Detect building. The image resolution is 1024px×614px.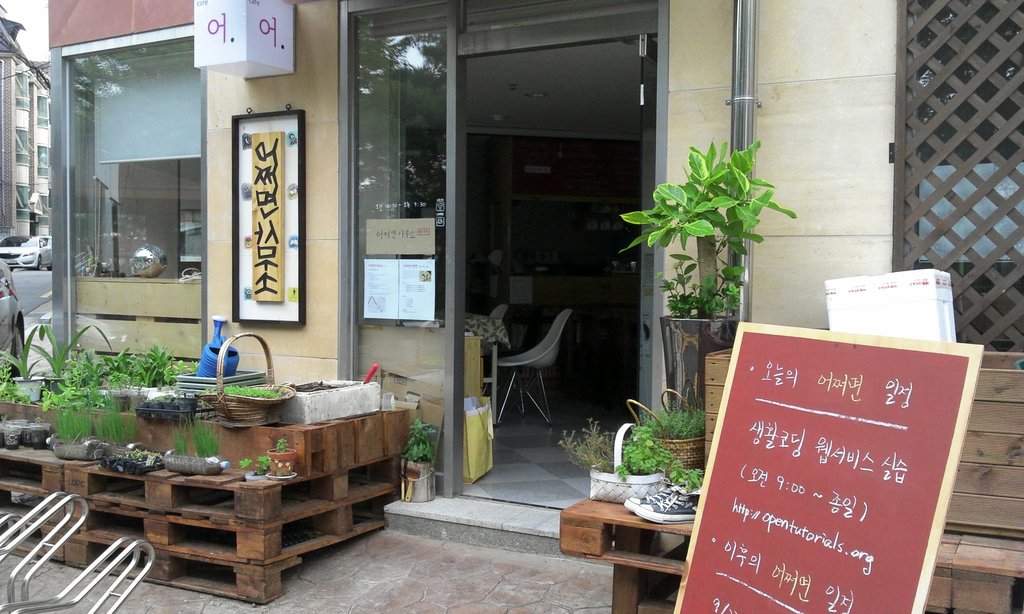
<bbox>48, 1, 1023, 613</bbox>.
